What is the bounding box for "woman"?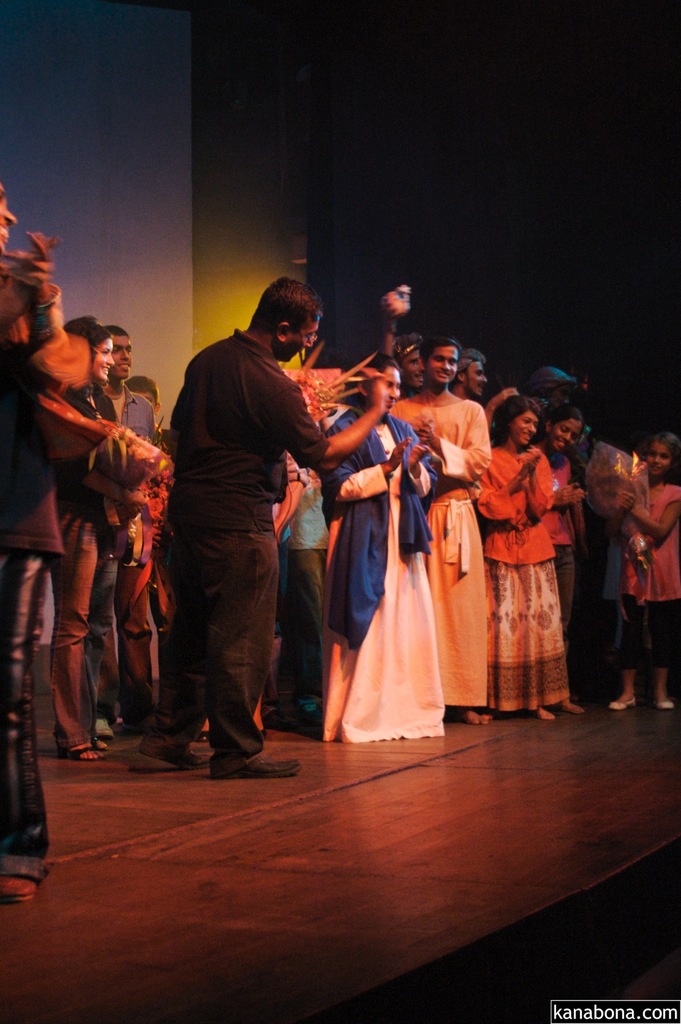
474/396/571/720.
